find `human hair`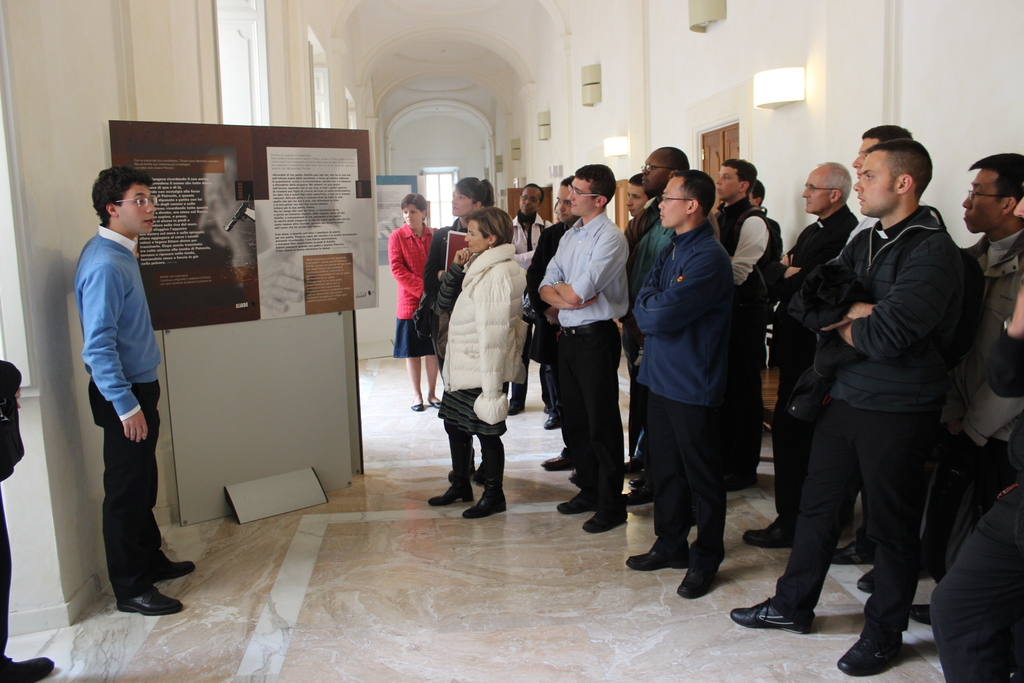
468, 204, 509, 243
